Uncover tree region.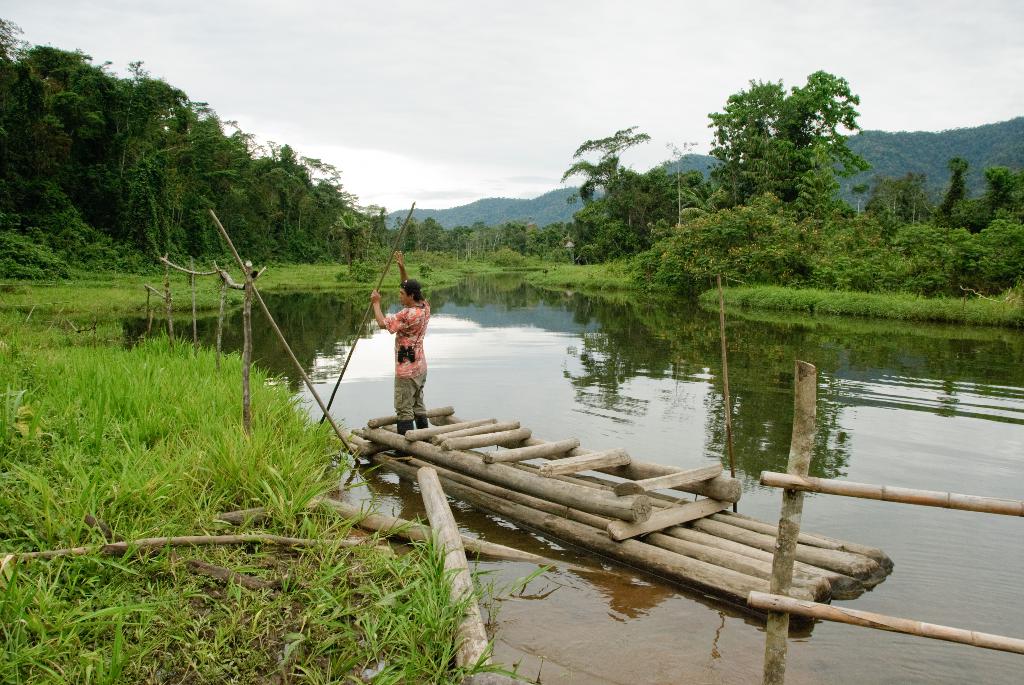
Uncovered: crop(705, 63, 871, 203).
